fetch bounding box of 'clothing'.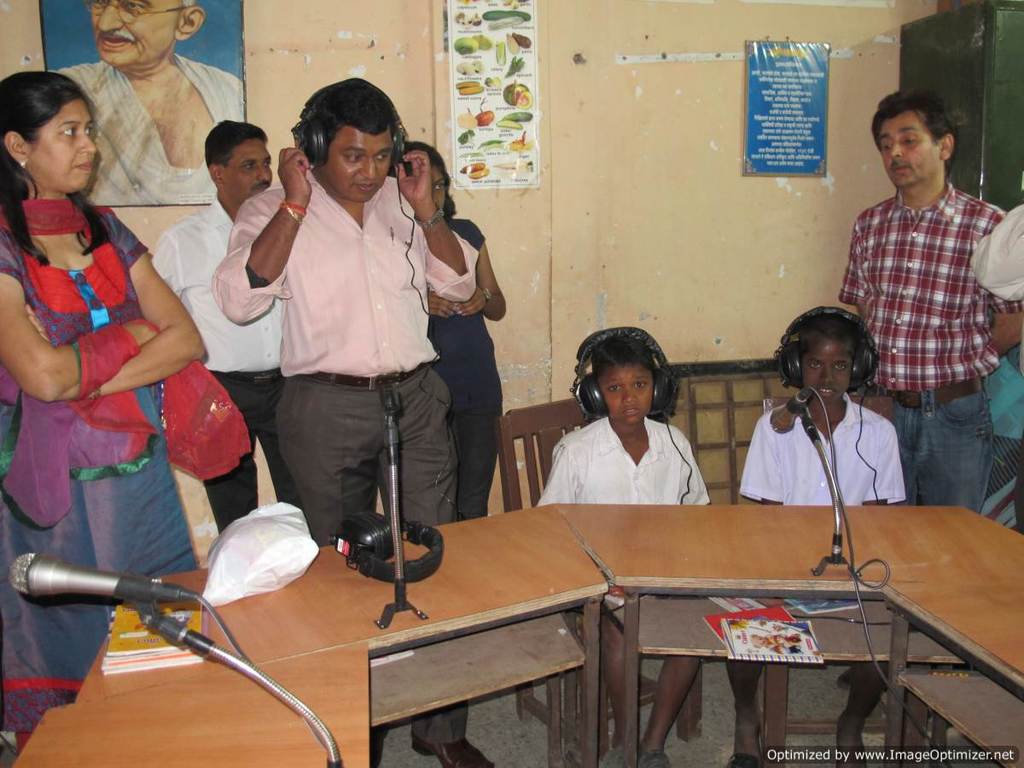
Bbox: locate(58, 49, 243, 201).
